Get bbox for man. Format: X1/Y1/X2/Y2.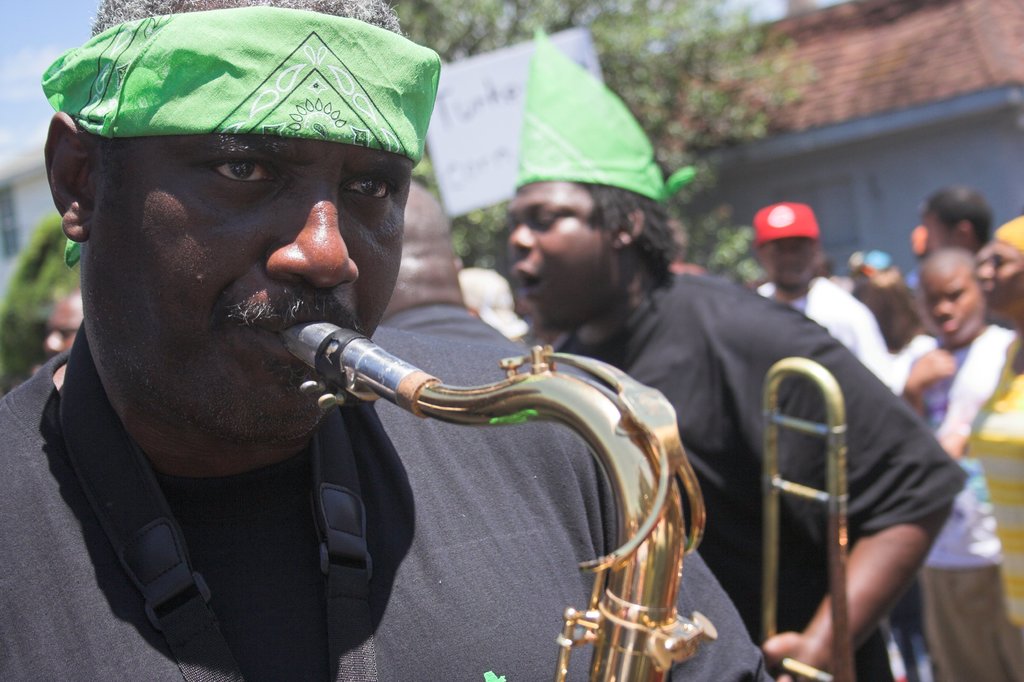
750/204/948/681.
